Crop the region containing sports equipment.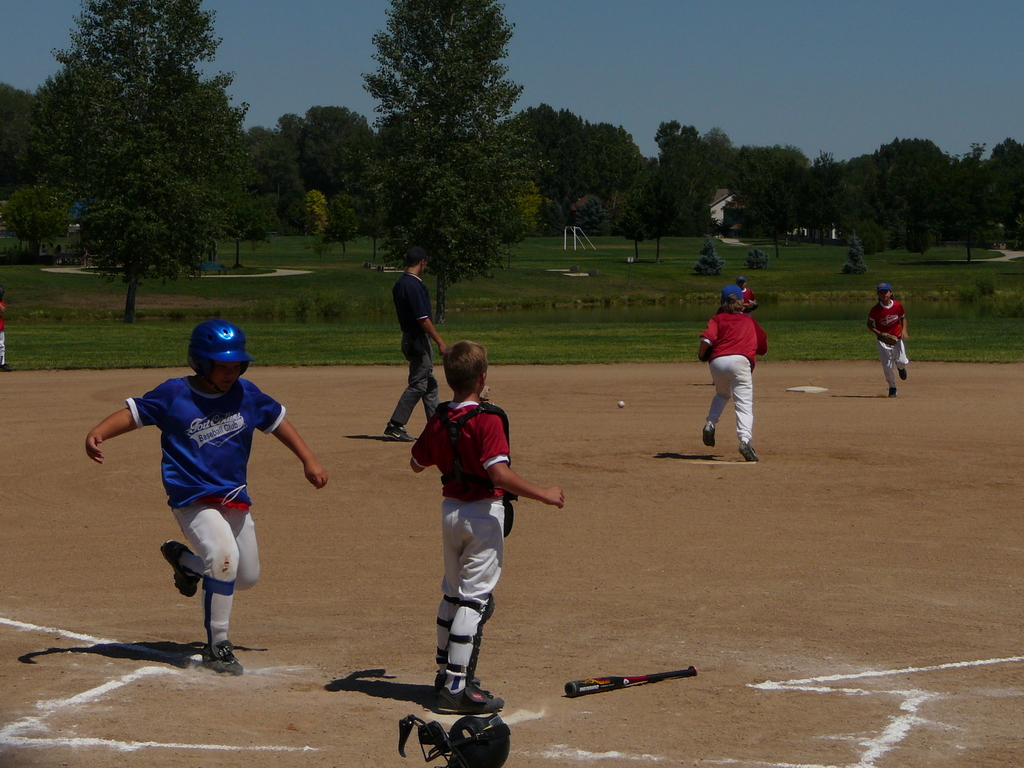
Crop region: {"left": 562, "top": 661, "right": 698, "bottom": 697}.
